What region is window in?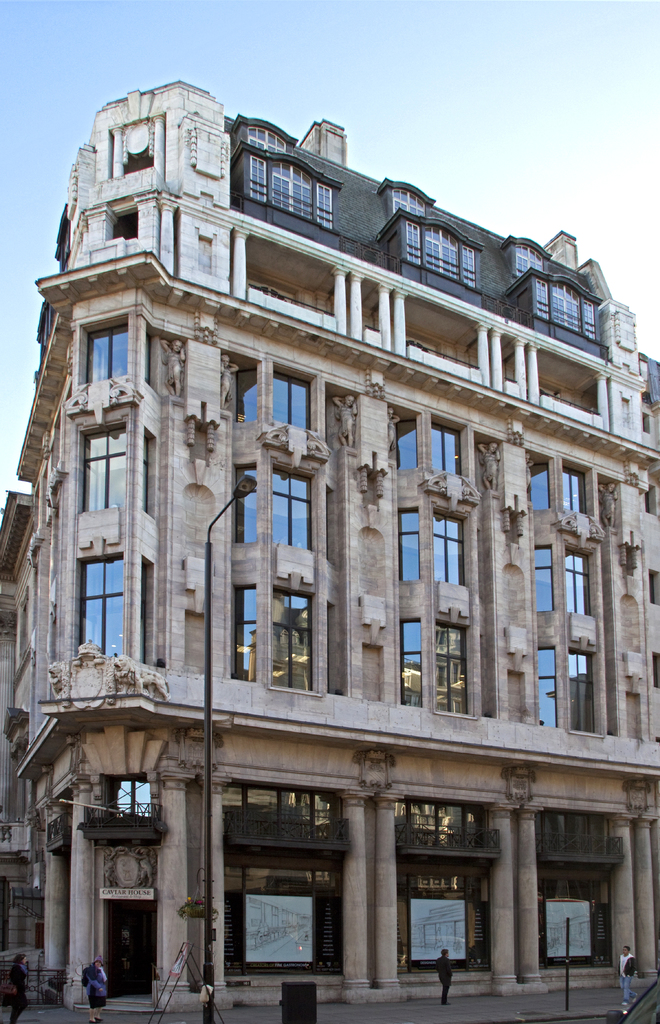
[83,316,128,382].
